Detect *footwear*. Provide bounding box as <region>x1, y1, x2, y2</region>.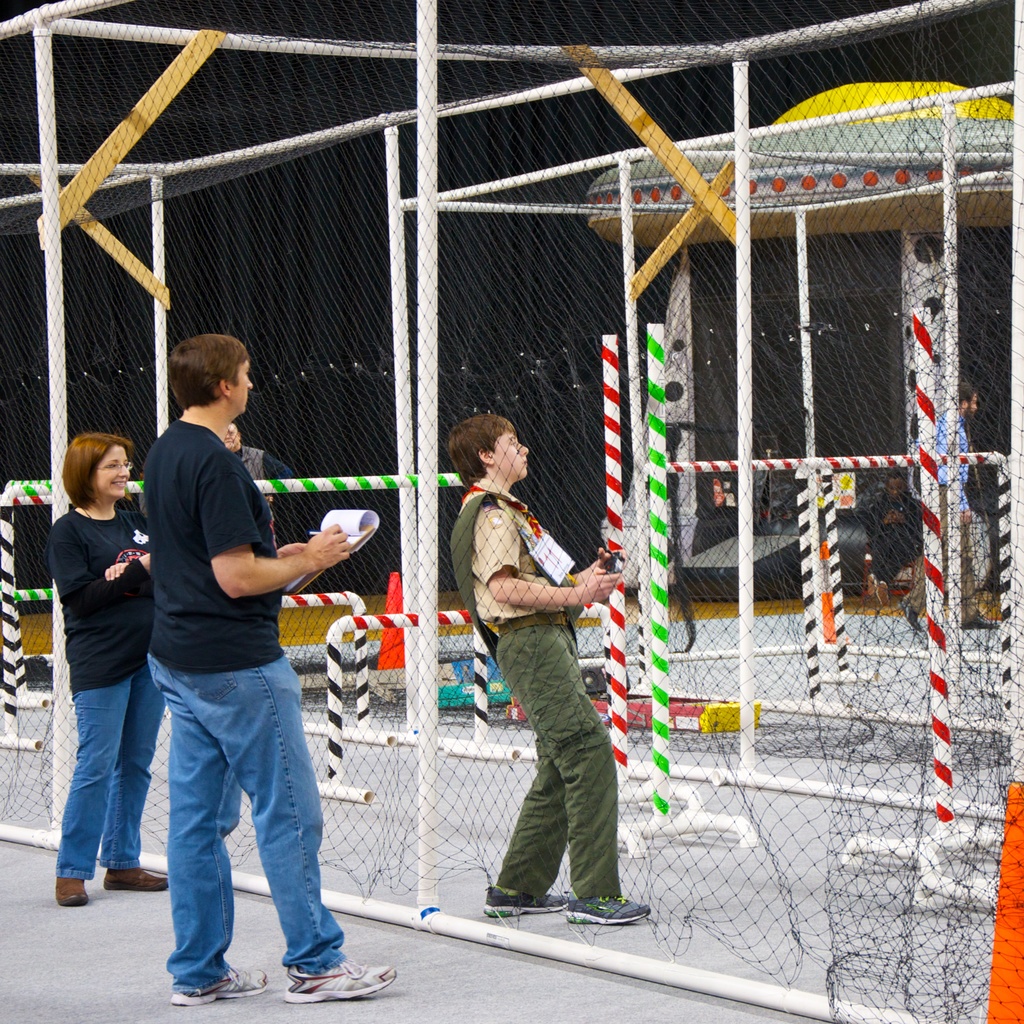
<region>54, 876, 89, 903</region>.
